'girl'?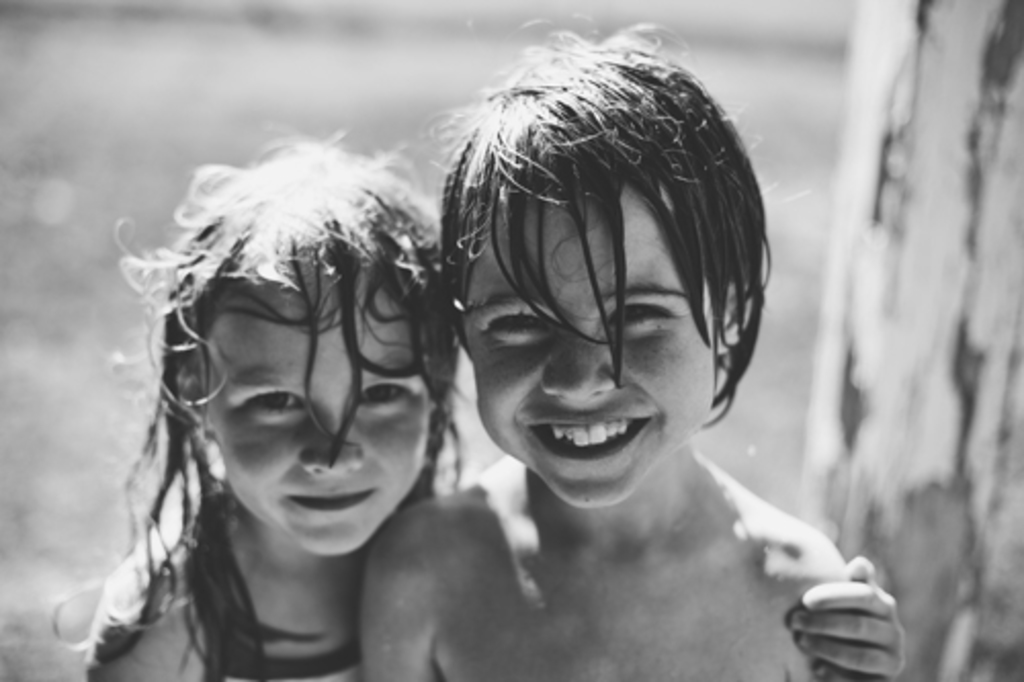
<box>51,125,473,680</box>
